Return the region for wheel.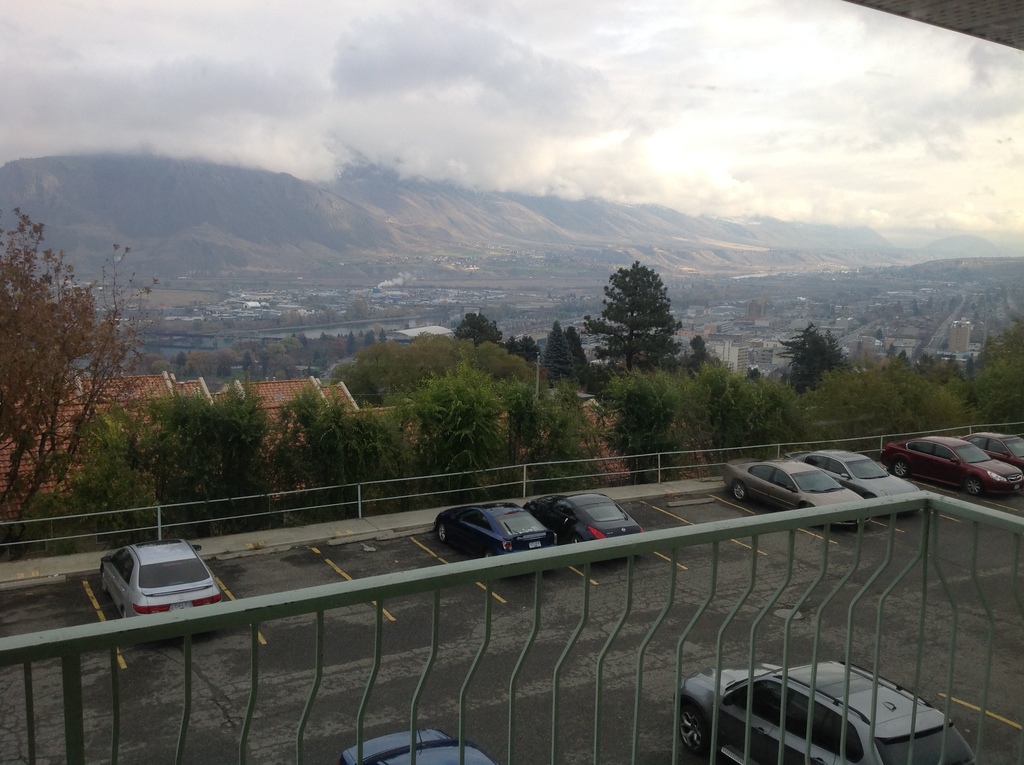
l=572, t=535, r=582, b=544.
